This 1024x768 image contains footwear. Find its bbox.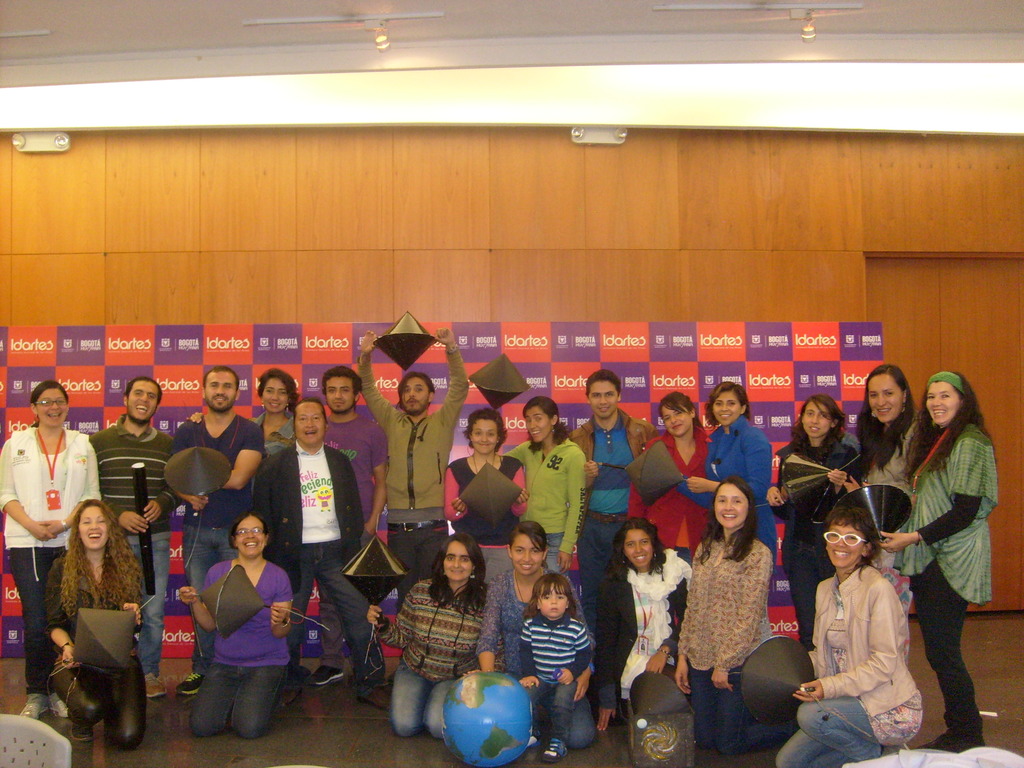
<bbox>68, 721, 95, 744</bbox>.
